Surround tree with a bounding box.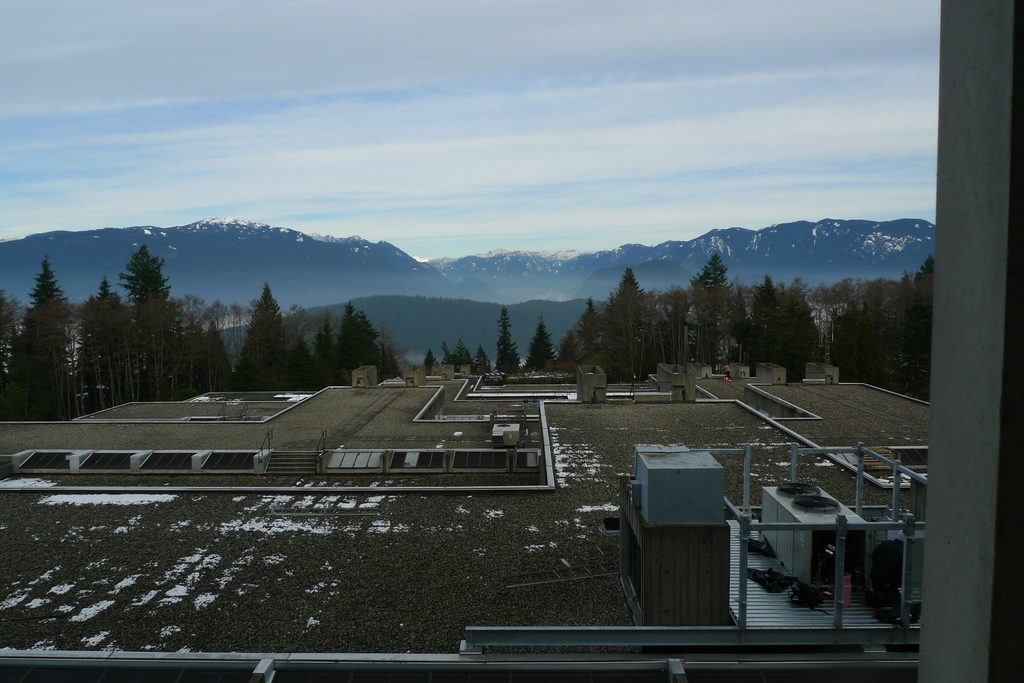
(left=659, top=281, right=692, bottom=356).
